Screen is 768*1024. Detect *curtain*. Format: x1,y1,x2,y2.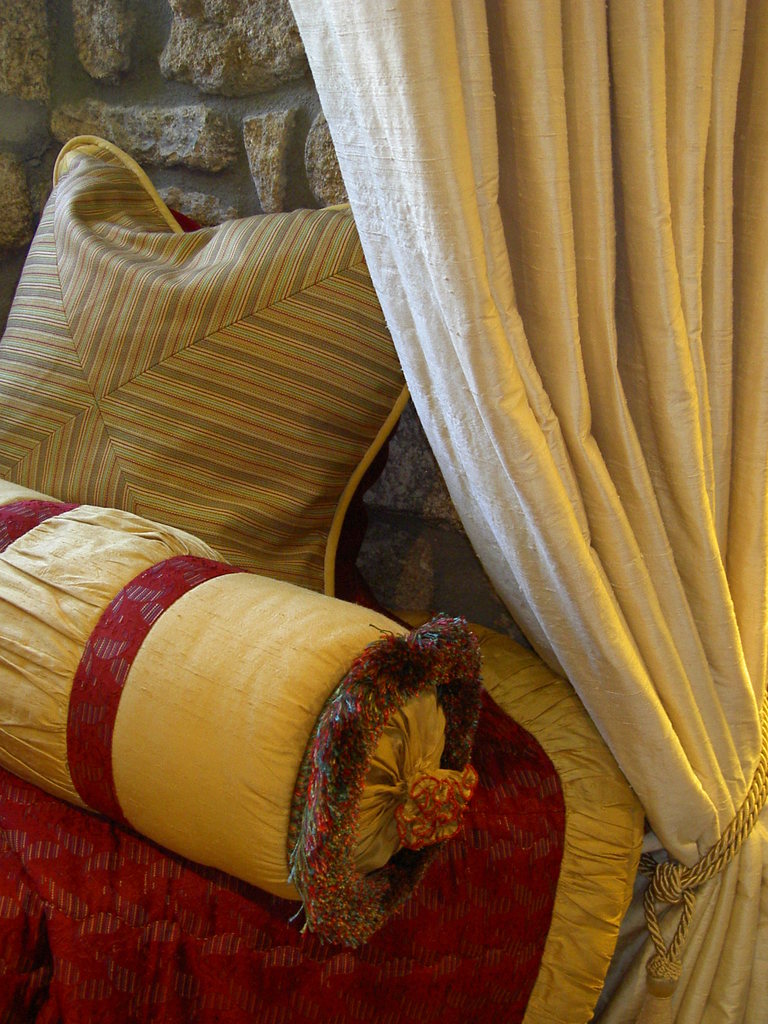
285,0,767,1023.
